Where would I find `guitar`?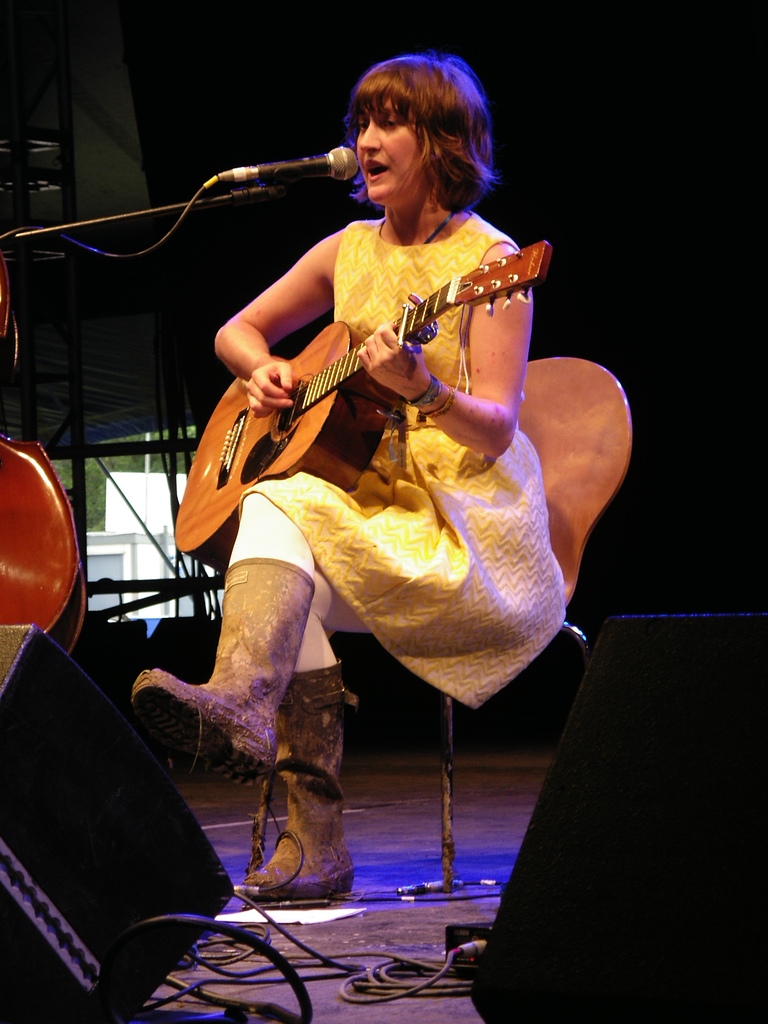
At [182,222,557,509].
